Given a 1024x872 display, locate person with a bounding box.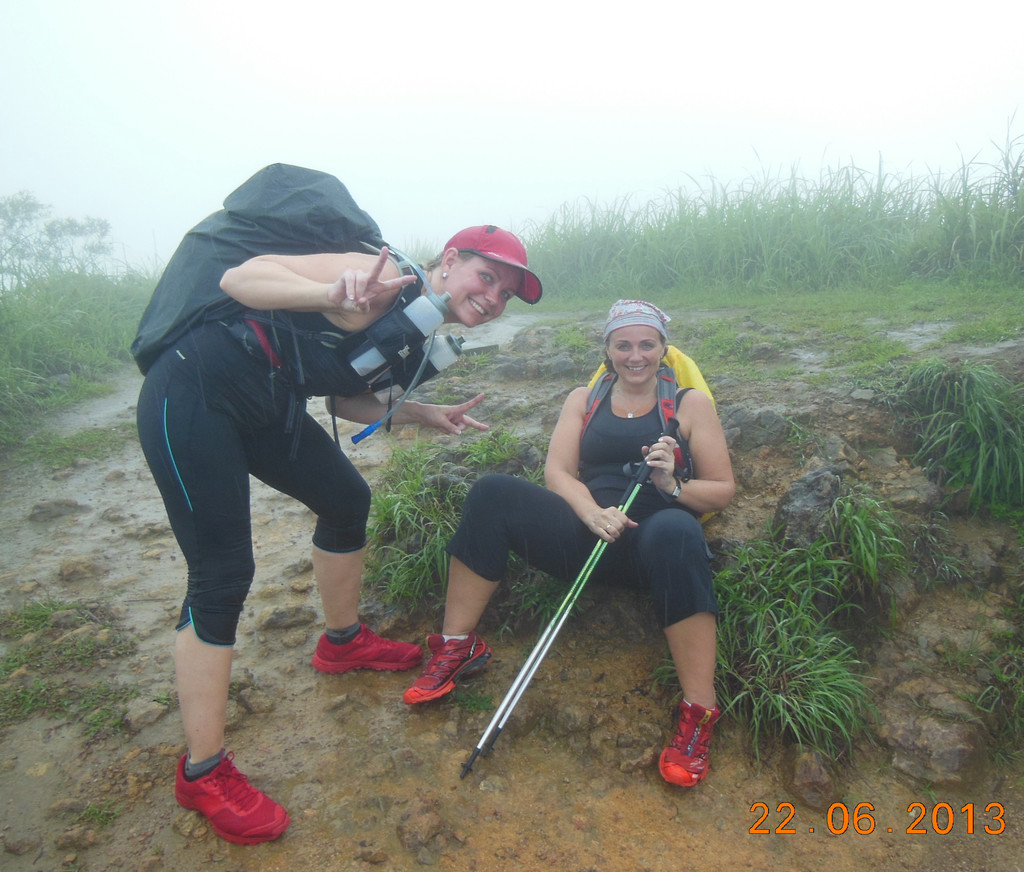
Located: pyautogui.locateOnScreen(402, 301, 738, 788).
